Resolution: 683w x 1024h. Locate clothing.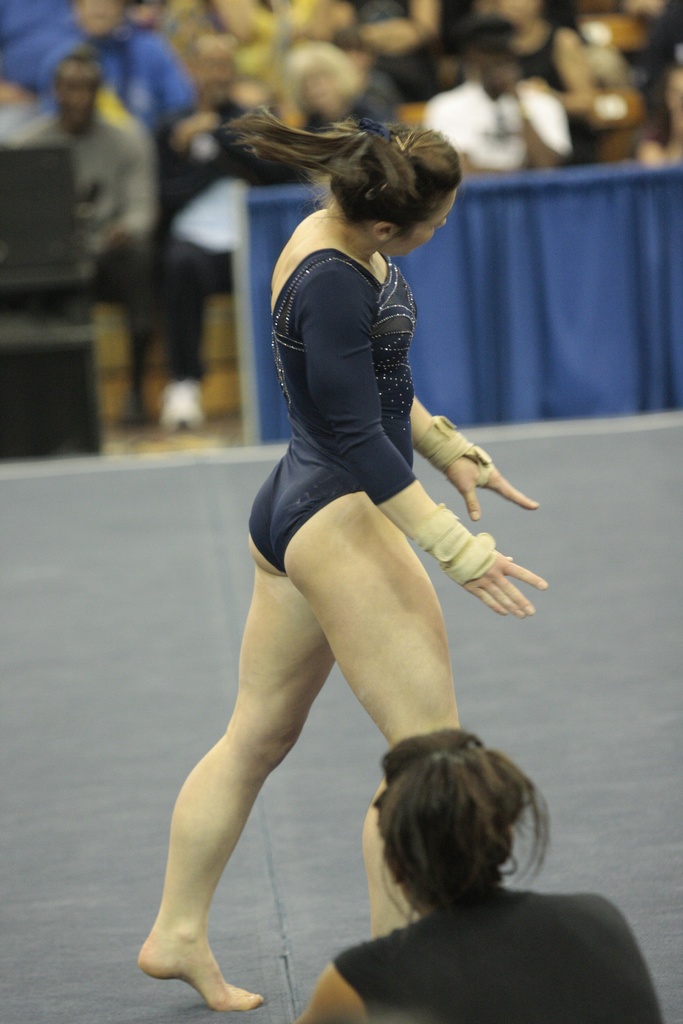
<region>4, 113, 160, 330</region>.
